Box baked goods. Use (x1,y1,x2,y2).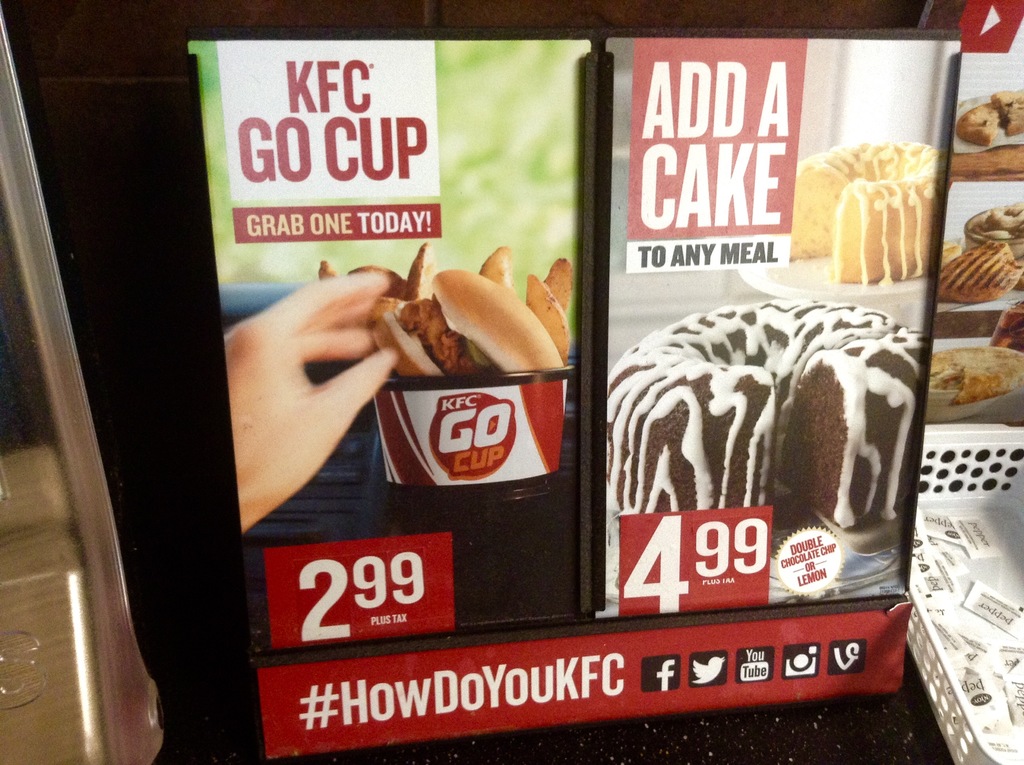
(926,344,1023,405).
